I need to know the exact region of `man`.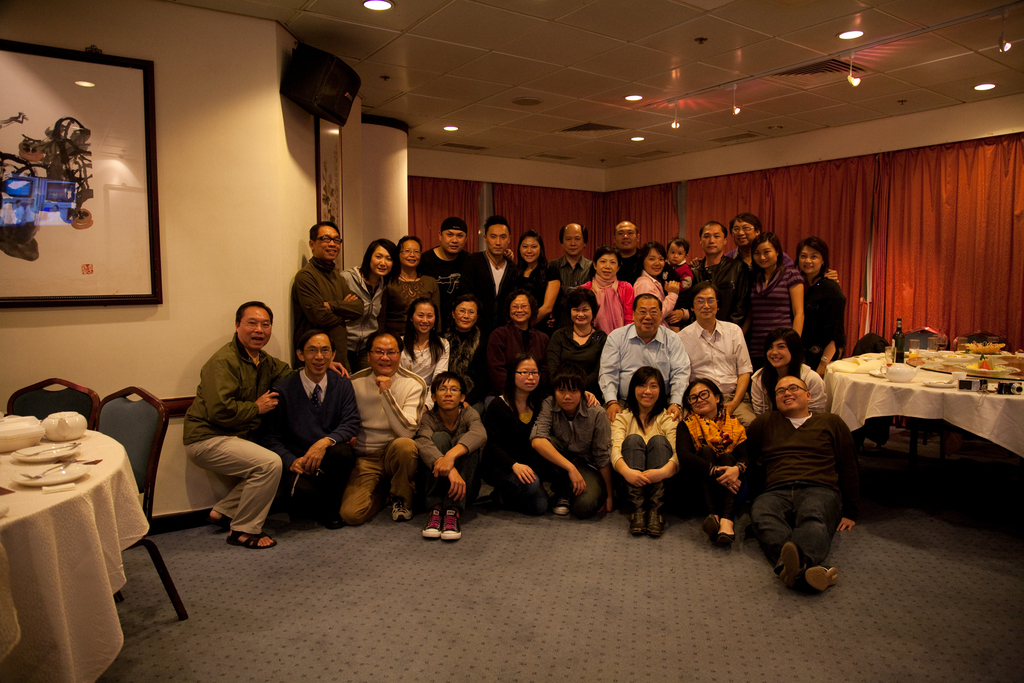
Region: detection(346, 336, 429, 531).
